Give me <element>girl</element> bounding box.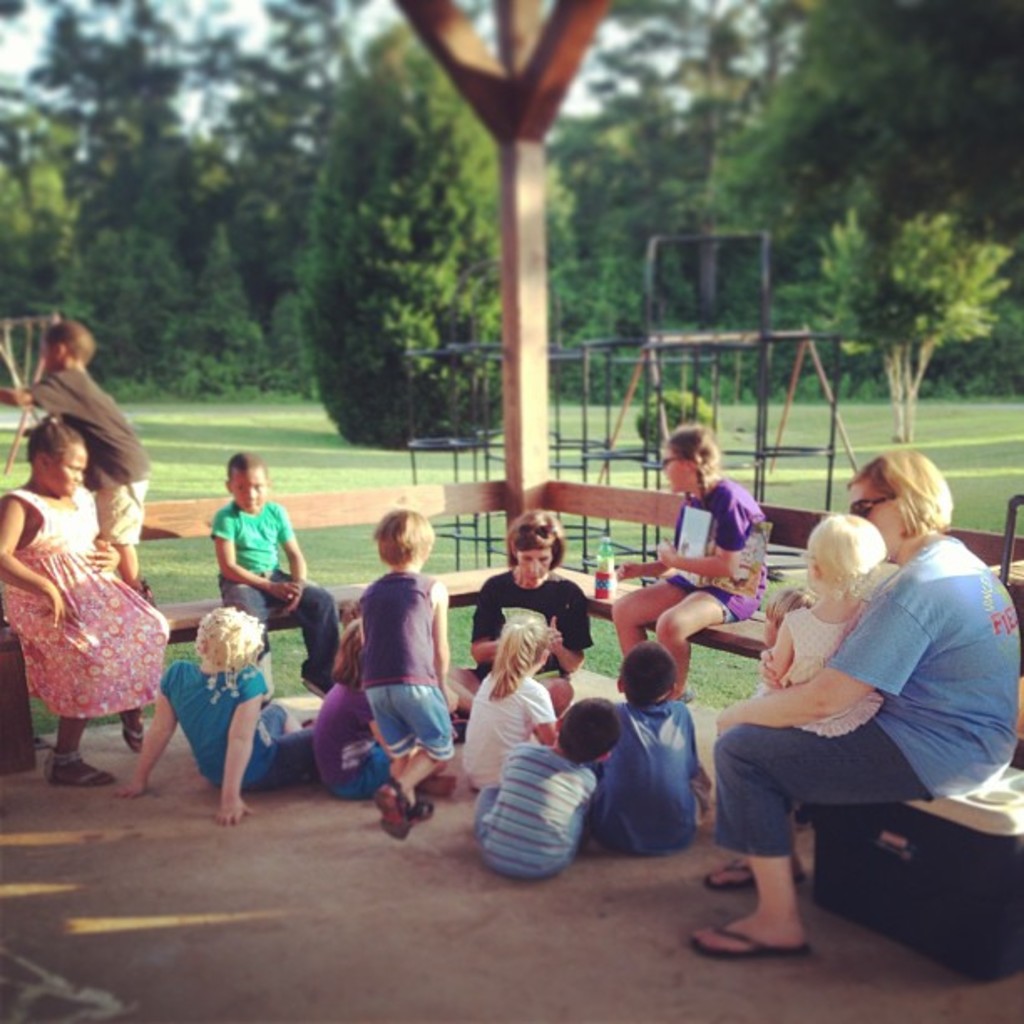
[604,425,766,698].
